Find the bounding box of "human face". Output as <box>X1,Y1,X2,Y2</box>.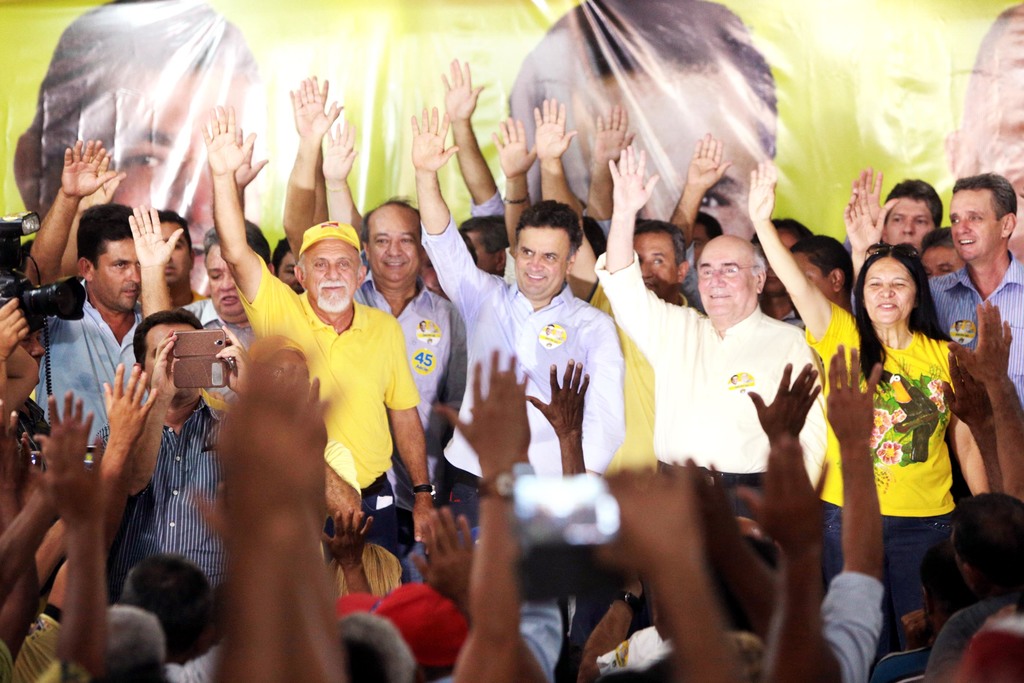
<box>691,224,705,254</box>.
